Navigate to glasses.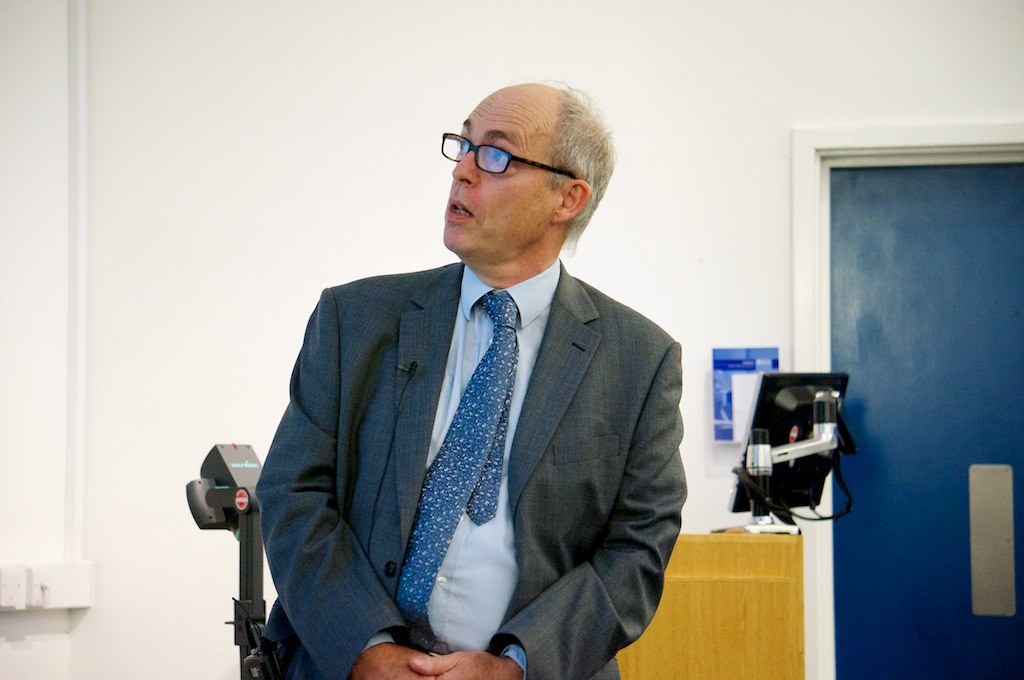
Navigation target: 436/133/572/184.
